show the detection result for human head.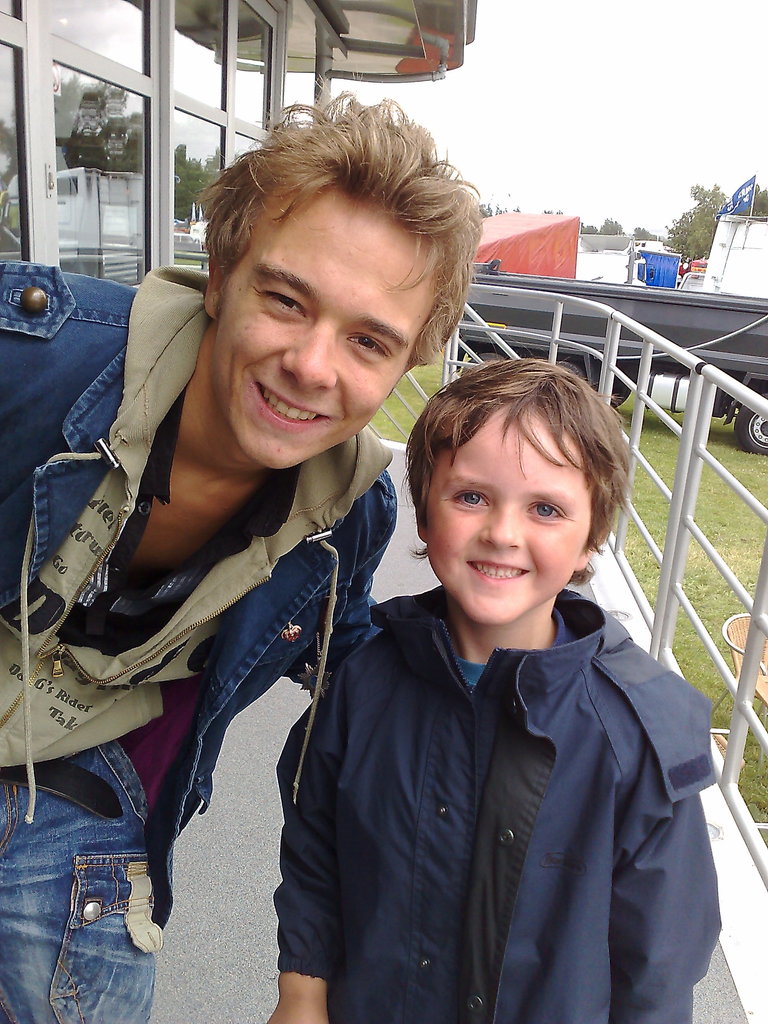
385 359 645 604.
